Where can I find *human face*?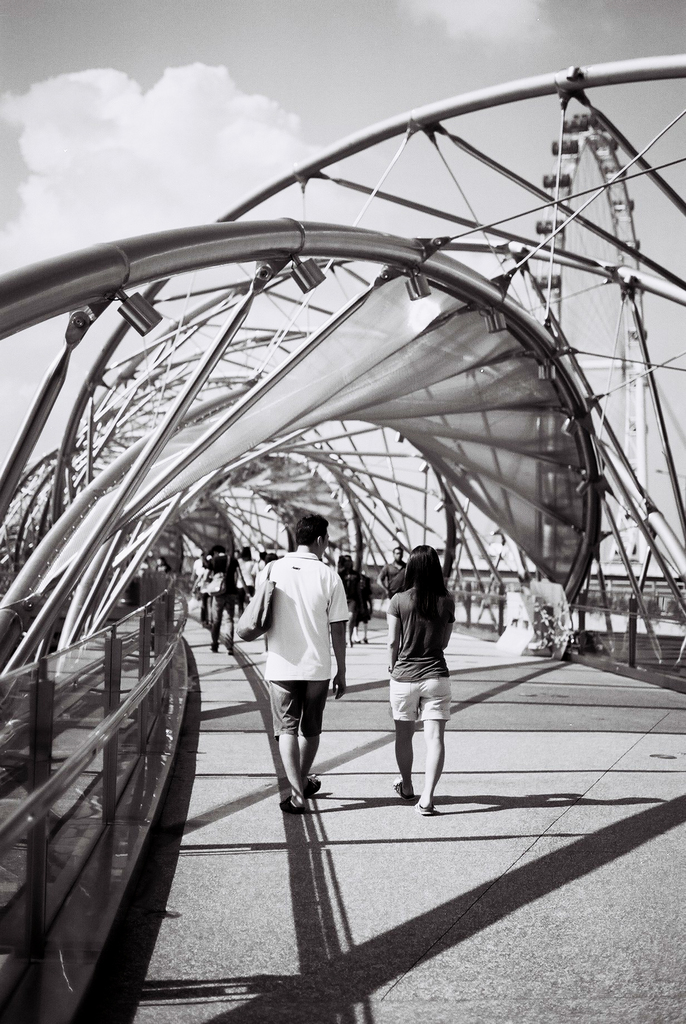
You can find it at {"left": 395, "top": 548, "right": 404, "bottom": 560}.
